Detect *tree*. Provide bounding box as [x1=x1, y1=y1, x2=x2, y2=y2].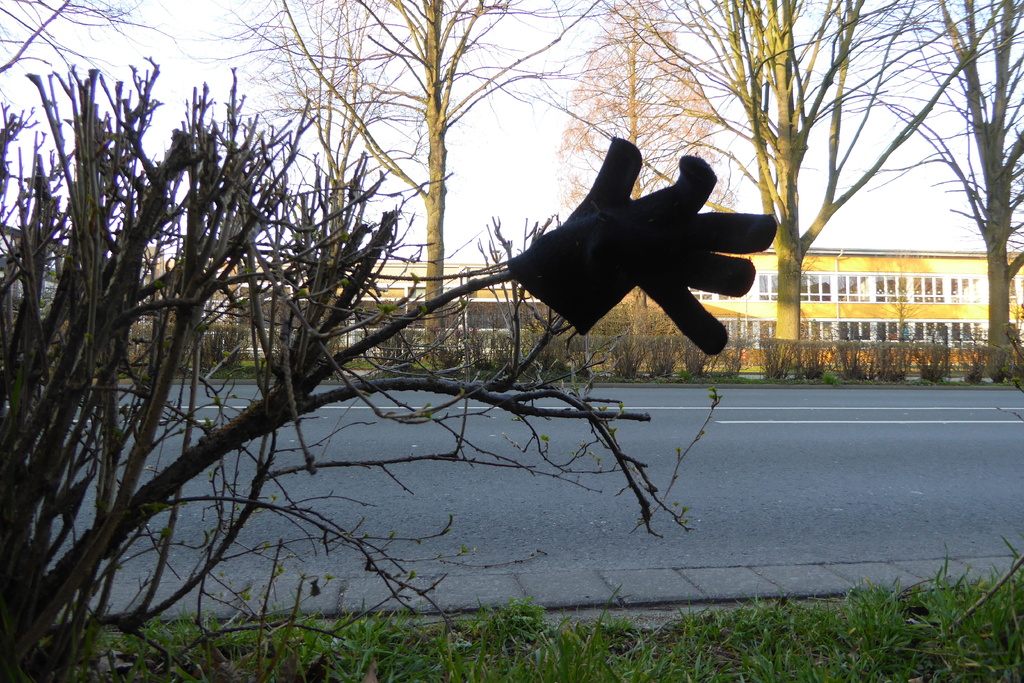
[x1=549, y1=0, x2=735, y2=361].
